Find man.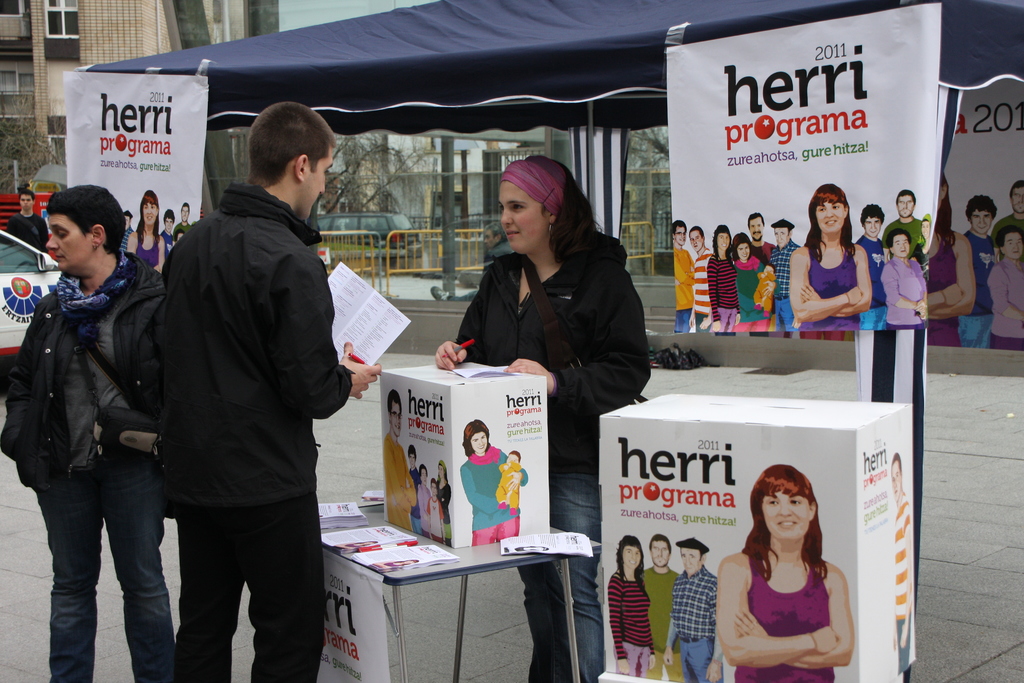
659,532,742,682.
